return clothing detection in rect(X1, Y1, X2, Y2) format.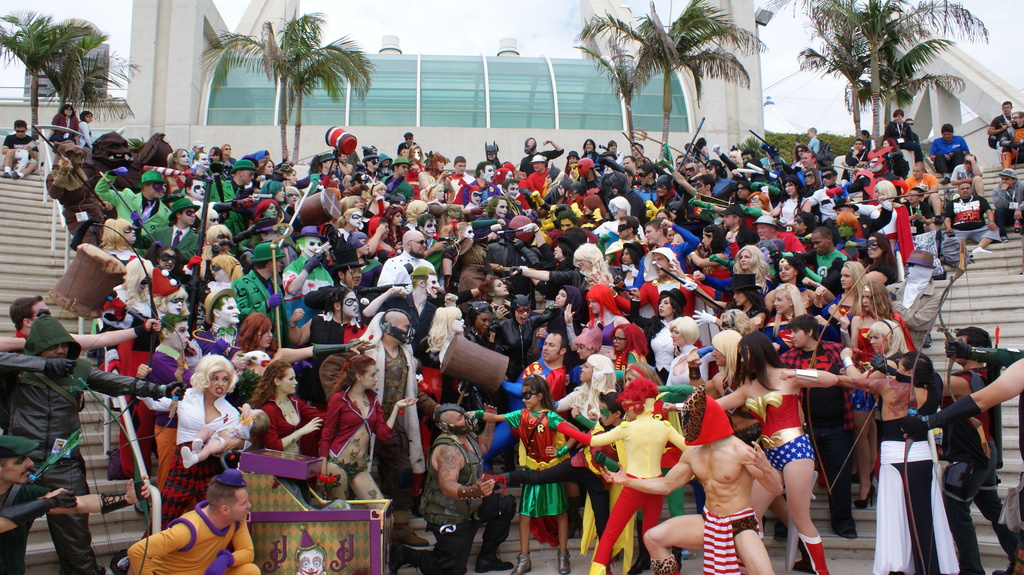
rect(234, 266, 287, 341).
